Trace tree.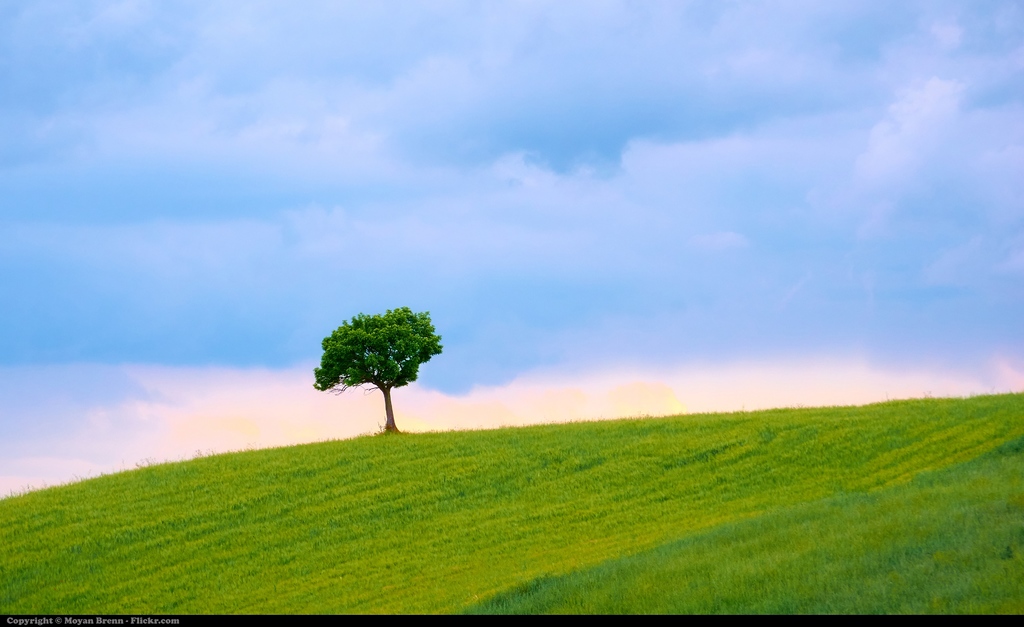
Traced to 301:304:442:441.
